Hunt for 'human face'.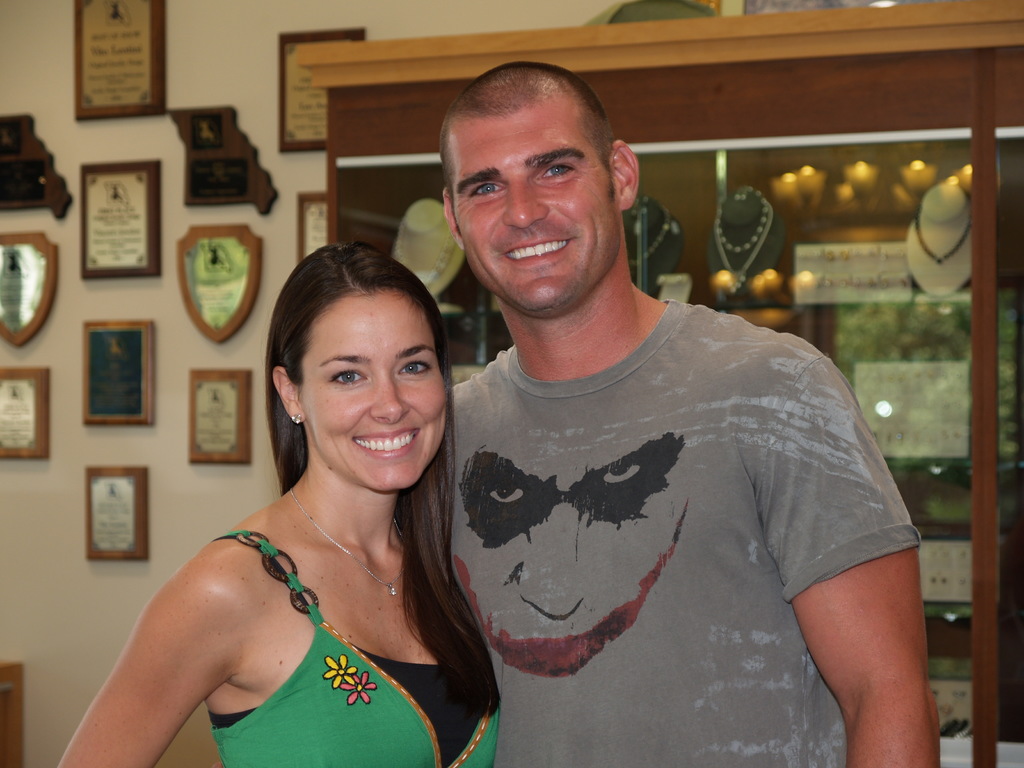
Hunted down at 300 291 444 489.
